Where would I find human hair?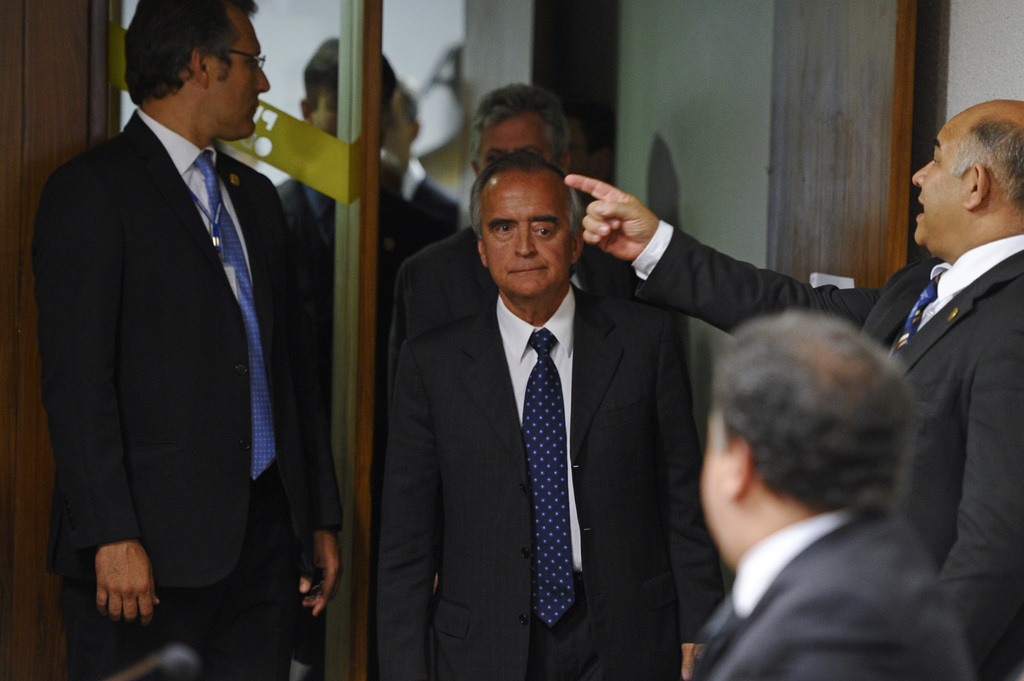
At {"left": 125, "top": 0, "right": 257, "bottom": 104}.
